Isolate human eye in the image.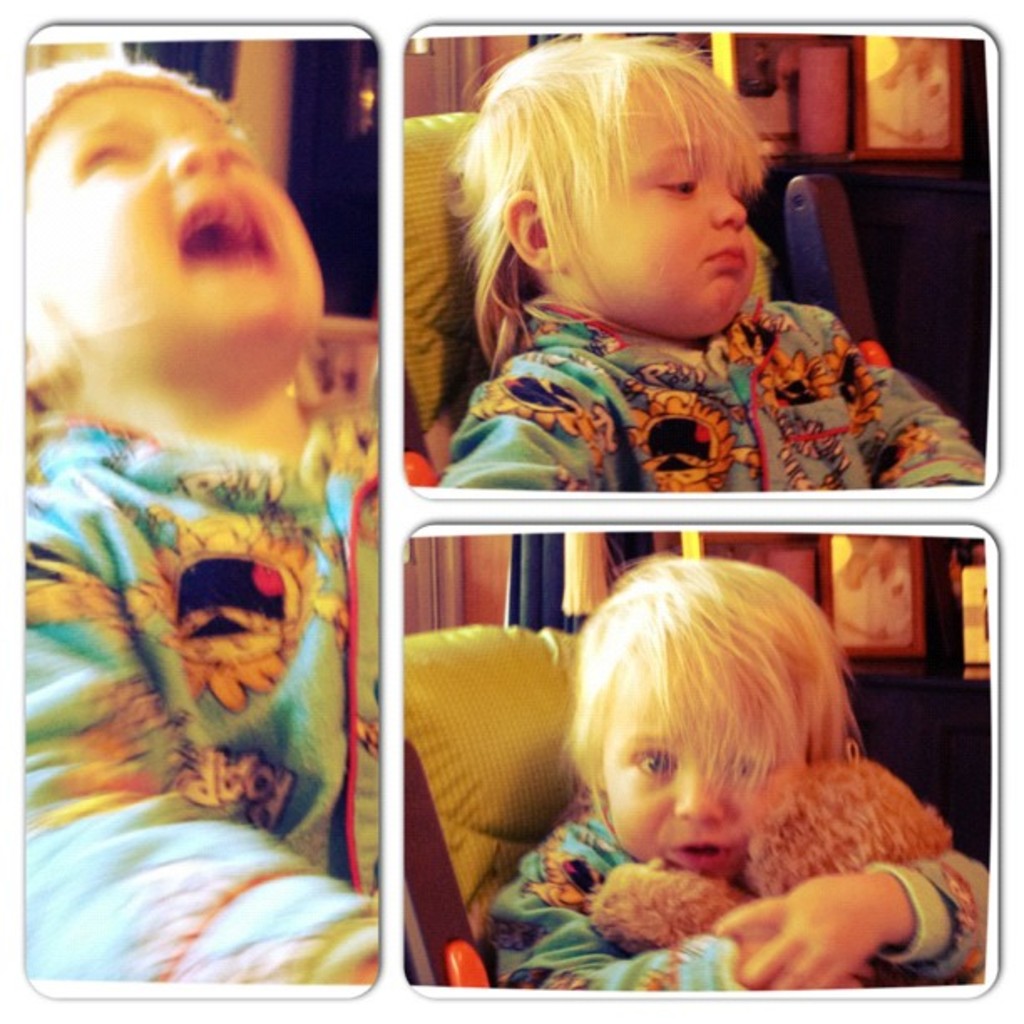
Isolated region: 626 741 673 781.
